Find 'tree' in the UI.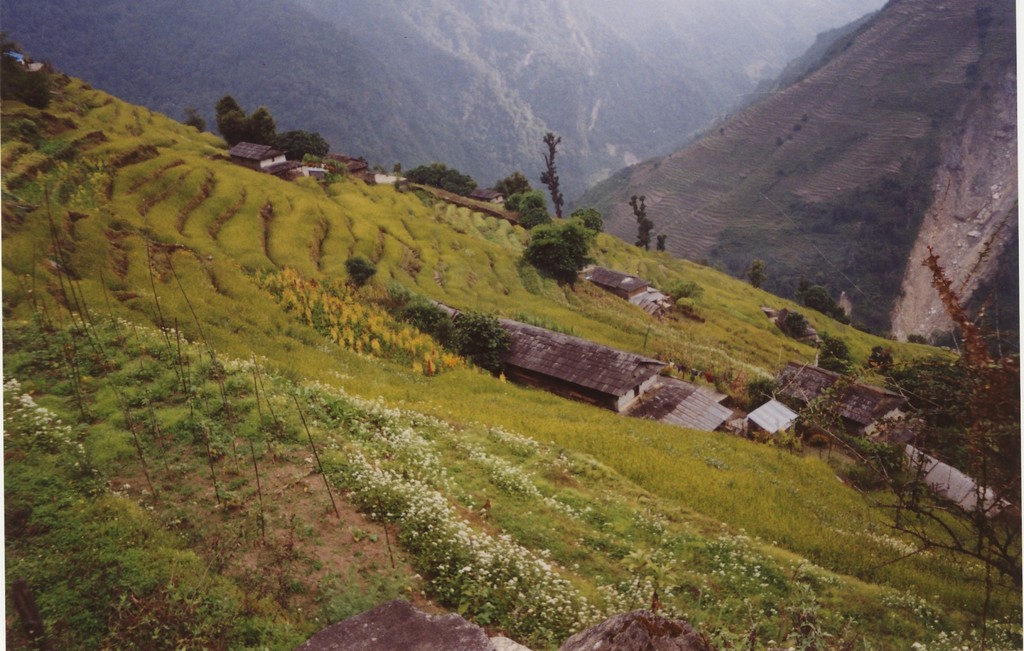
UI element at {"x1": 797, "y1": 275, "x2": 852, "y2": 325}.
